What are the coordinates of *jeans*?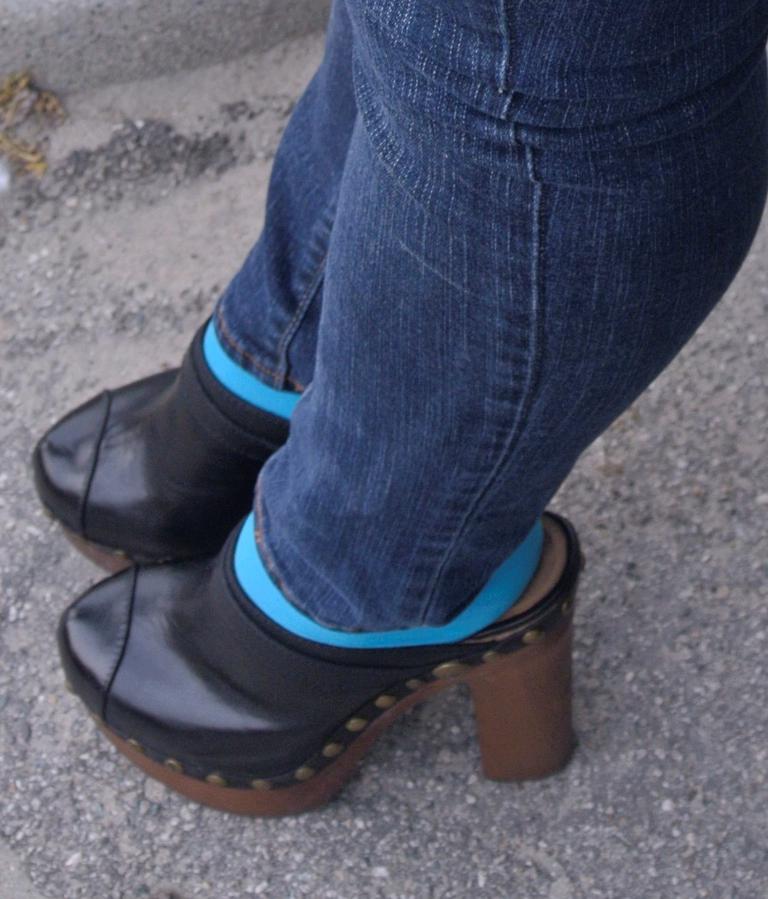
[210,0,767,633].
